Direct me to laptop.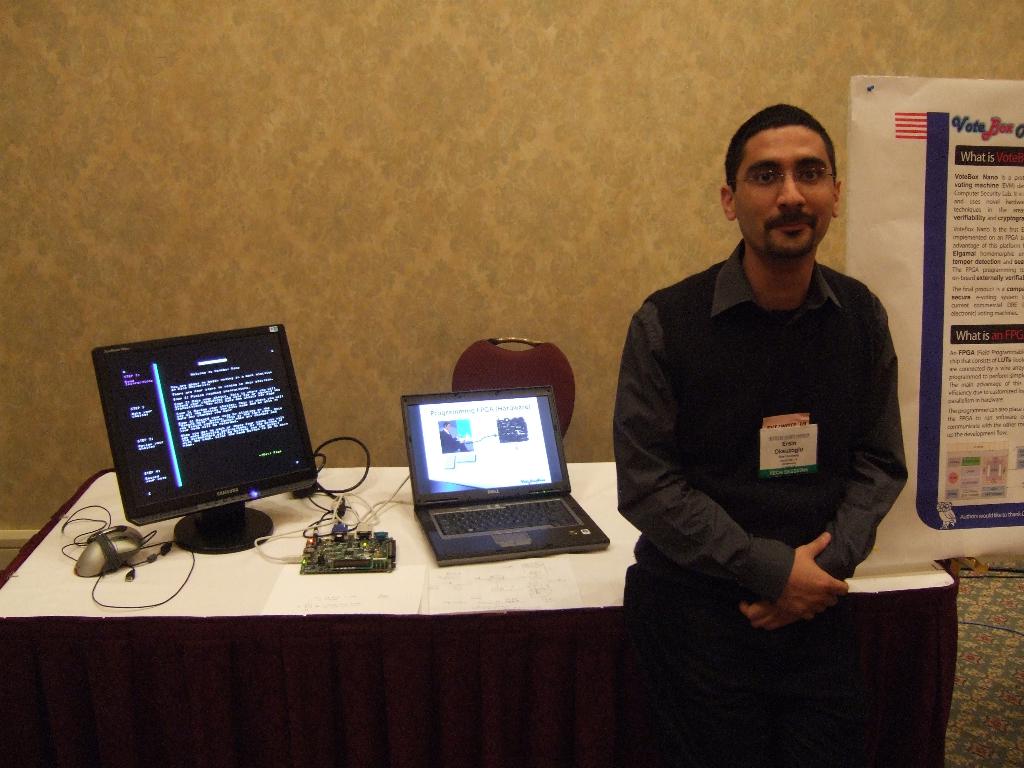
Direction: (x1=393, y1=362, x2=588, y2=570).
